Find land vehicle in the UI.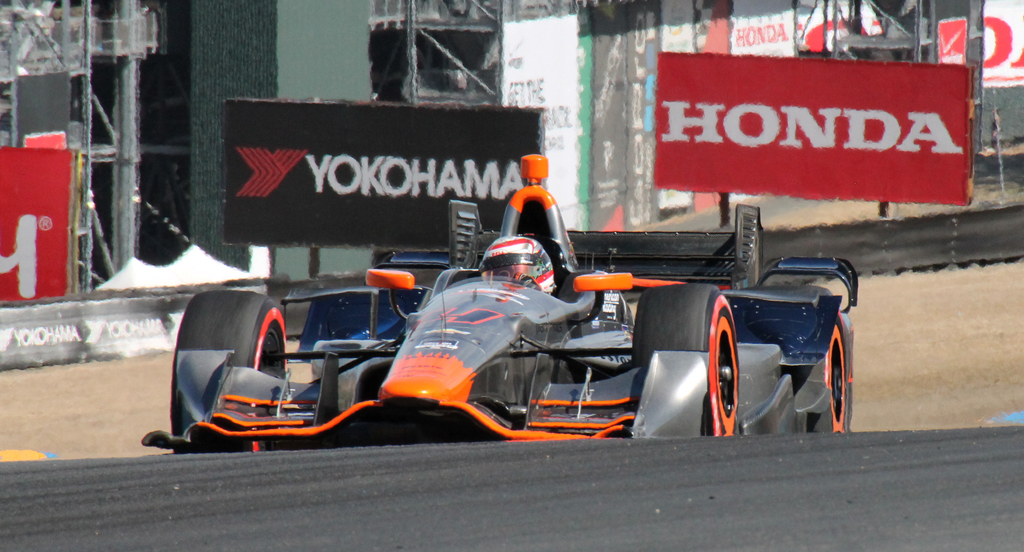
UI element at bbox=[141, 155, 854, 439].
